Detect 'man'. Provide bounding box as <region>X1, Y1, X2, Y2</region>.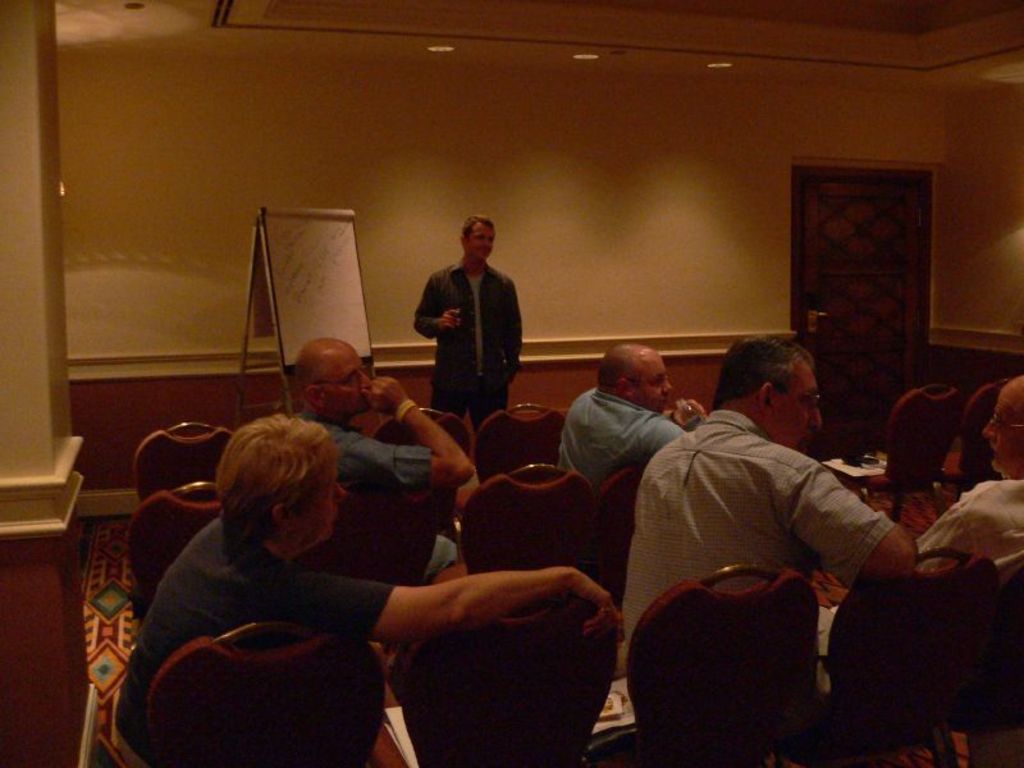
<region>922, 369, 1023, 582</region>.
